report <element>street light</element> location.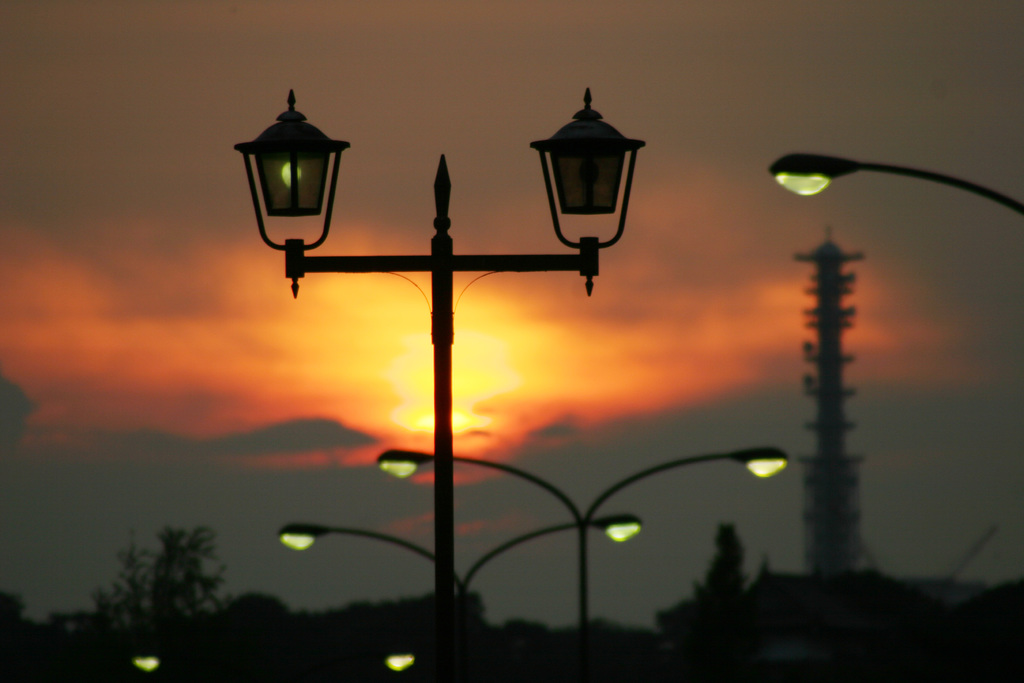
Report: (378,444,793,675).
